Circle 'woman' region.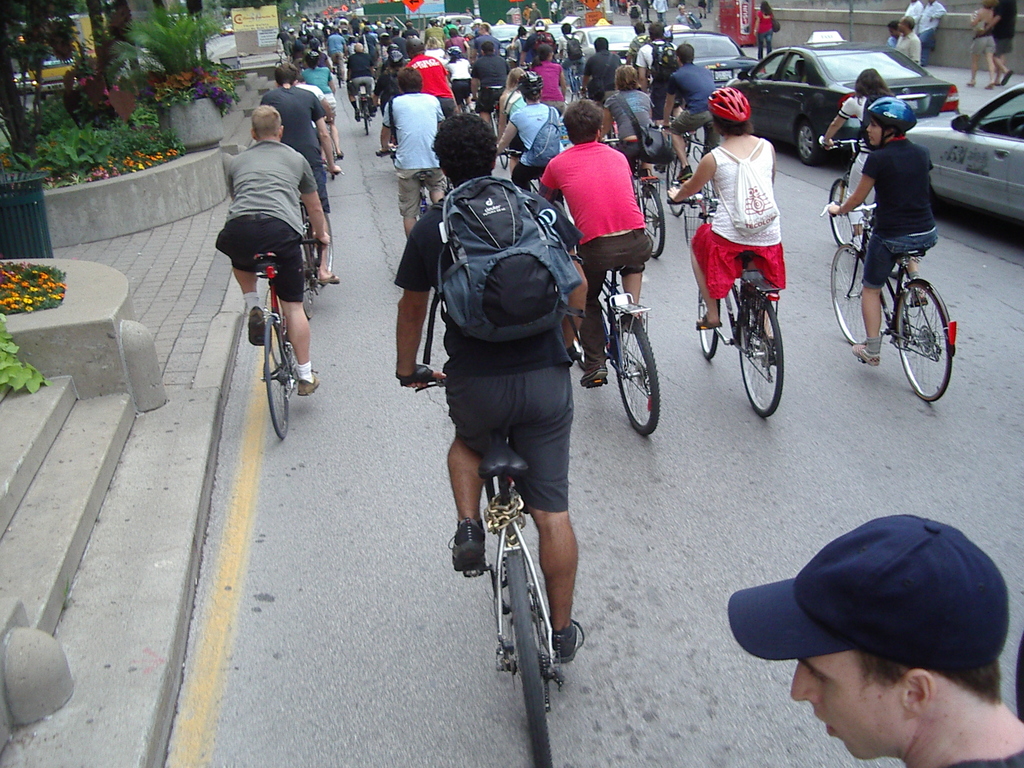
Region: (x1=751, y1=3, x2=774, y2=57).
